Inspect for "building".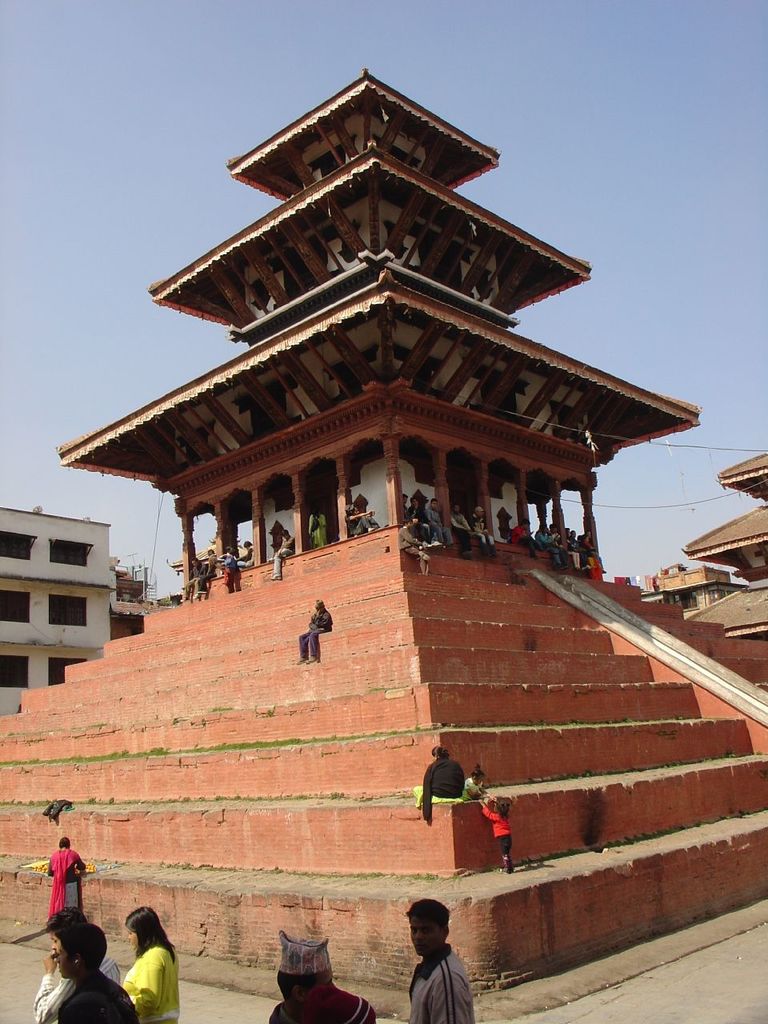
Inspection: x1=114, y1=556, x2=150, y2=634.
